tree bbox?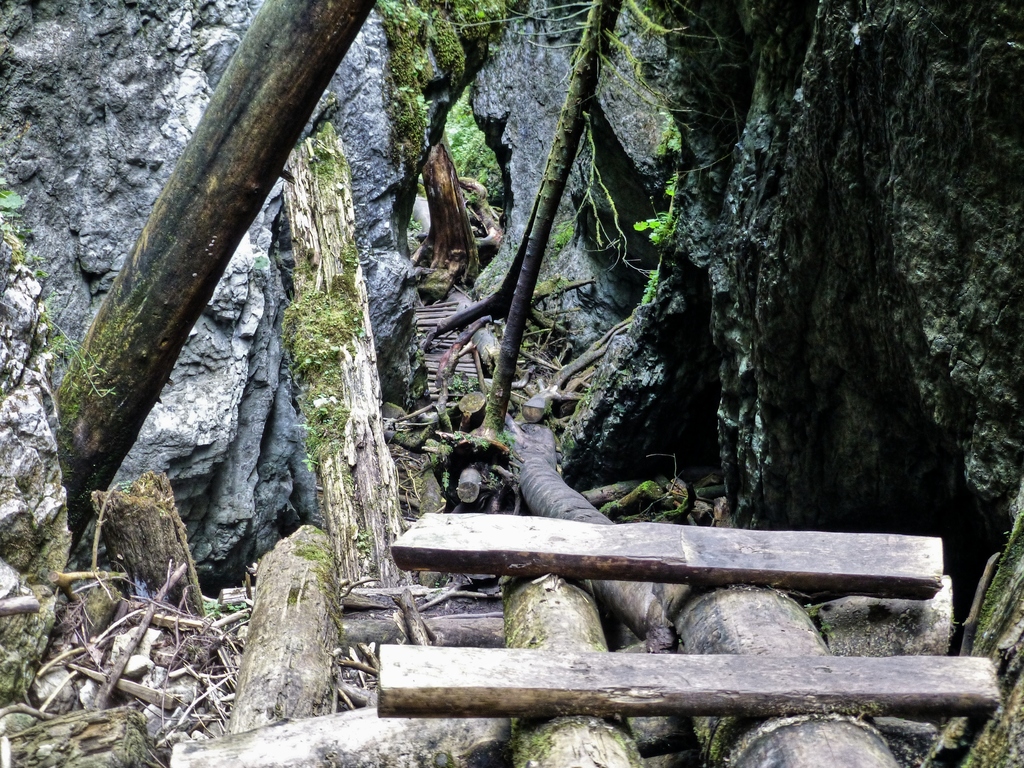
Rect(547, 0, 1023, 546)
